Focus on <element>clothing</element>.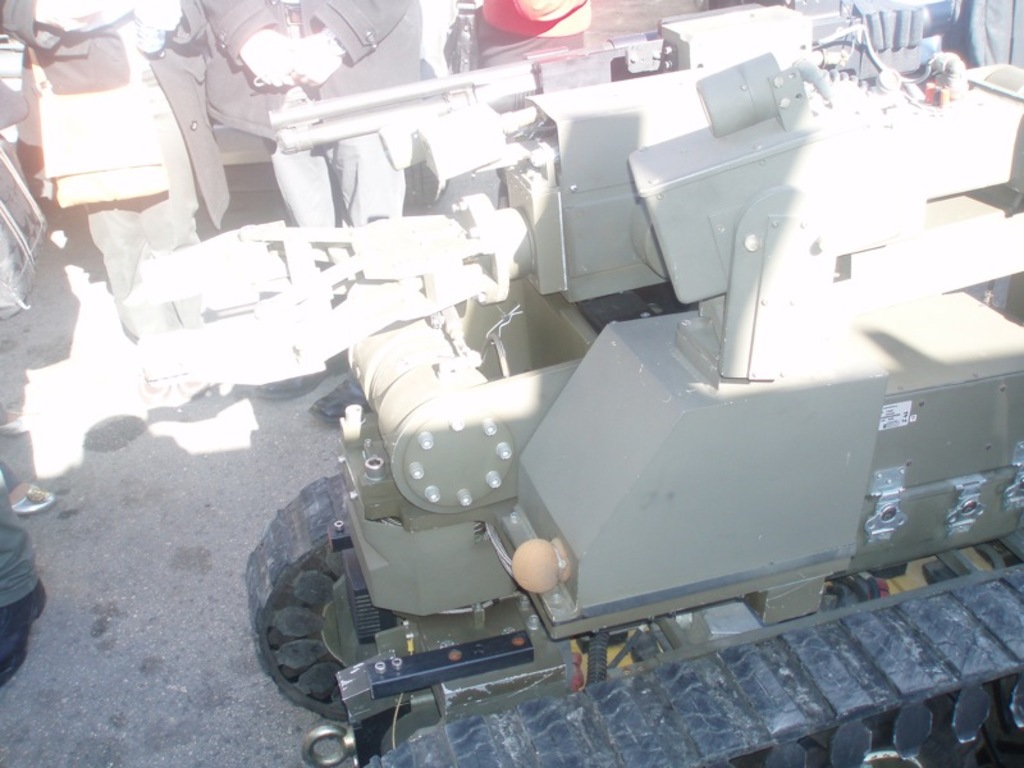
Focused at [0, 454, 20, 492].
